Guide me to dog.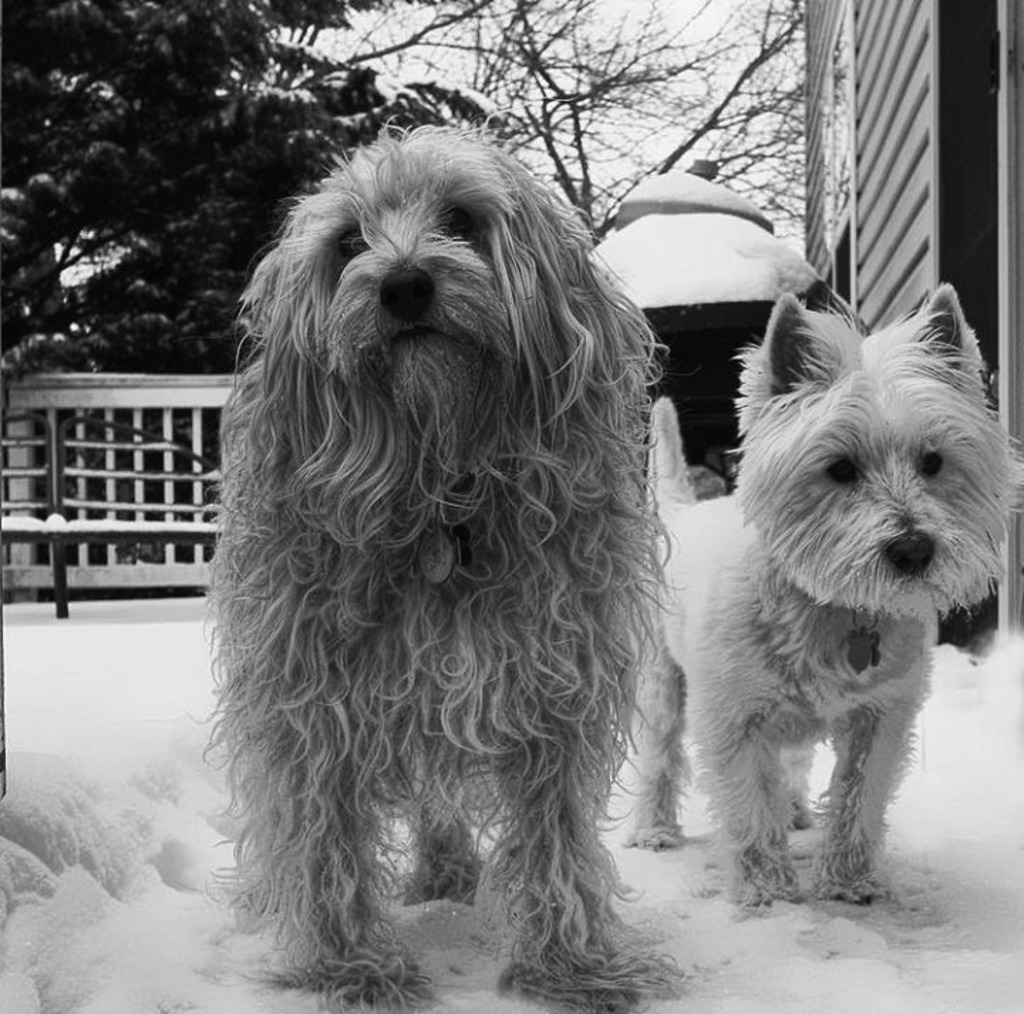
Guidance: (620, 240, 1023, 906).
